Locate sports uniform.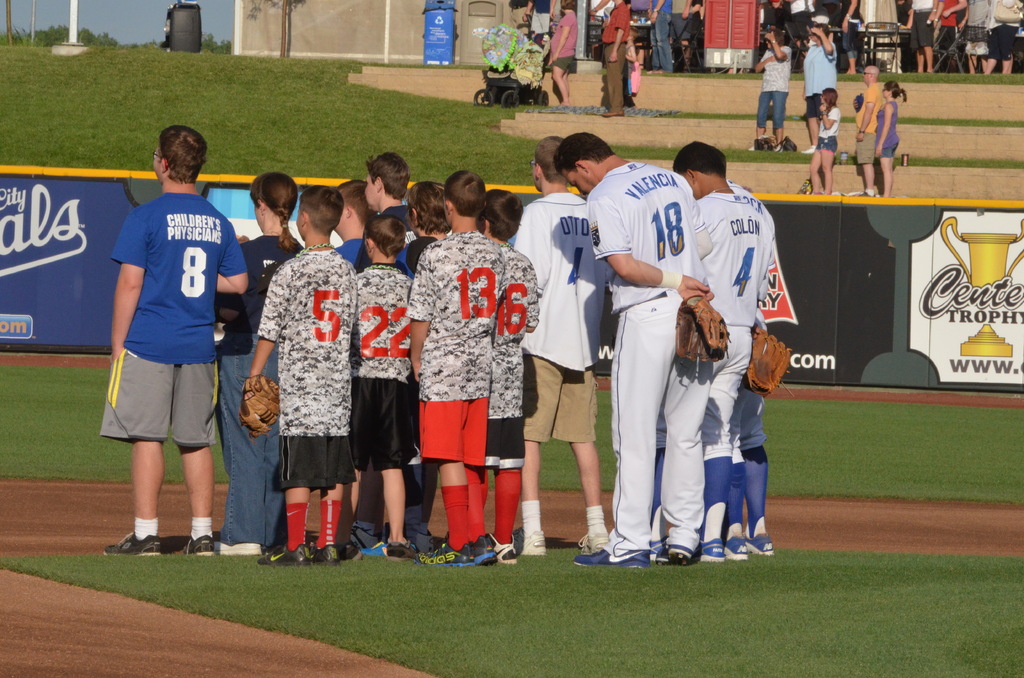
Bounding box: bbox(104, 194, 245, 448).
